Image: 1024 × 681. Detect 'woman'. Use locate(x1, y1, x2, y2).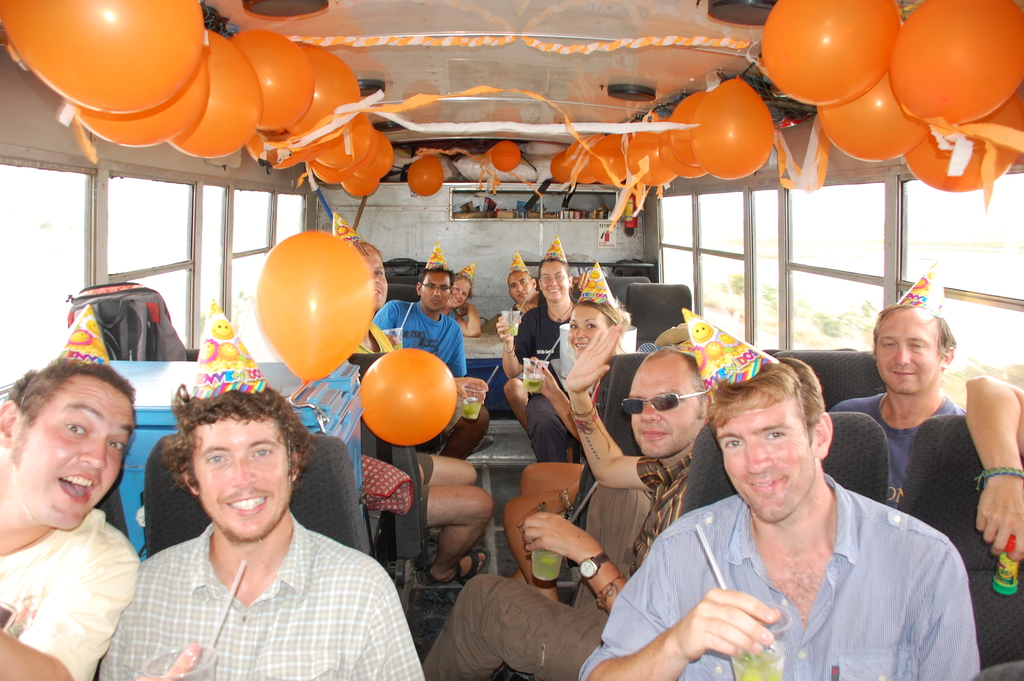
locate(444, 256, 483, 340).
